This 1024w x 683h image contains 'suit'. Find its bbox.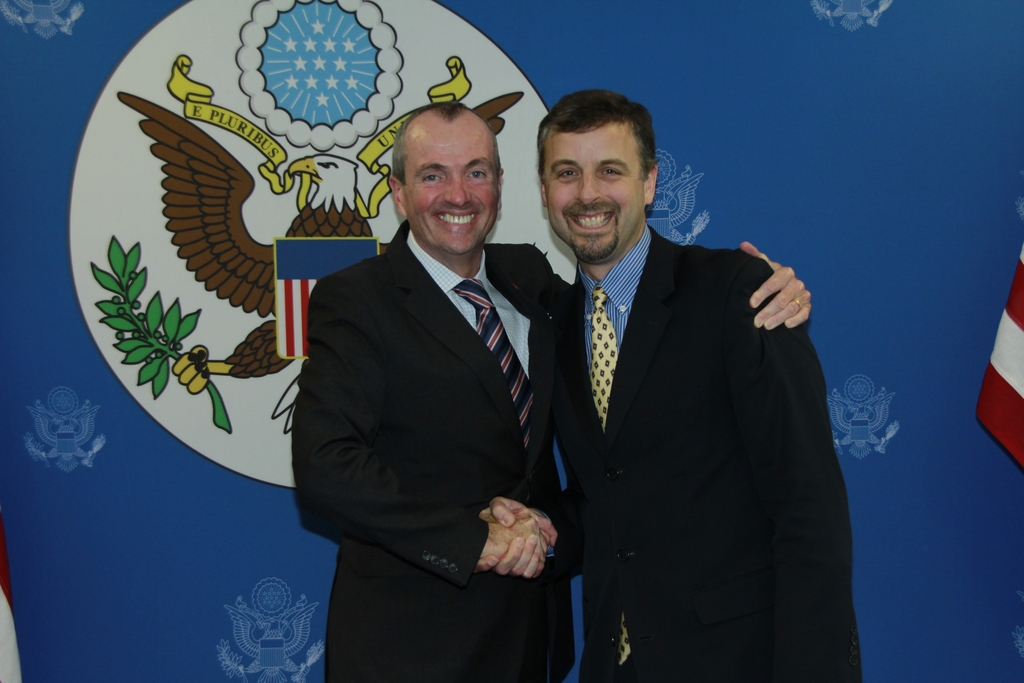
{"left": 294, "top": 215, "right": 572, "bottom": 680}.
